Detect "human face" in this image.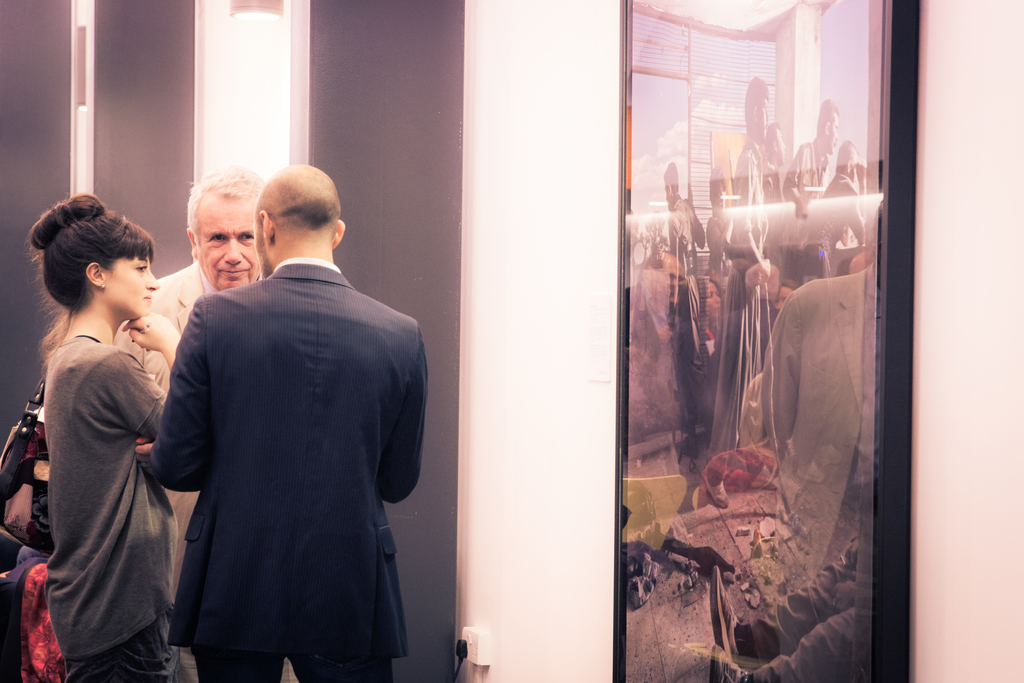
Detection: rect(202, 207, 252, 294).
